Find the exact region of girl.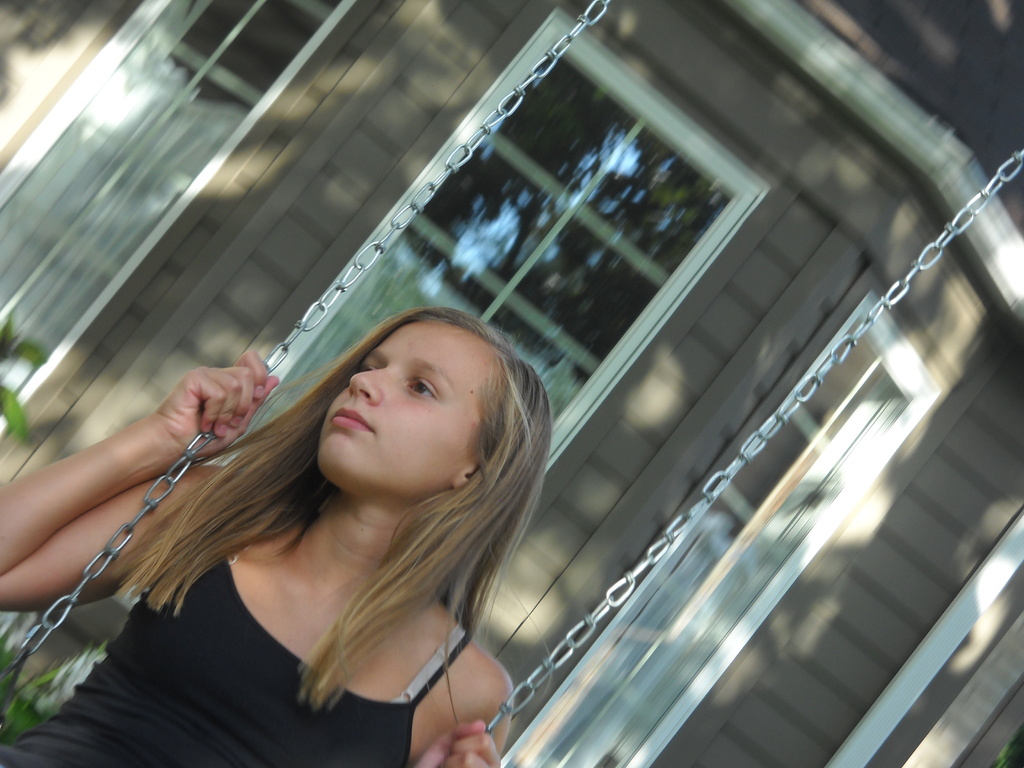
Exact region: box=[0, 308, 552, 767].
